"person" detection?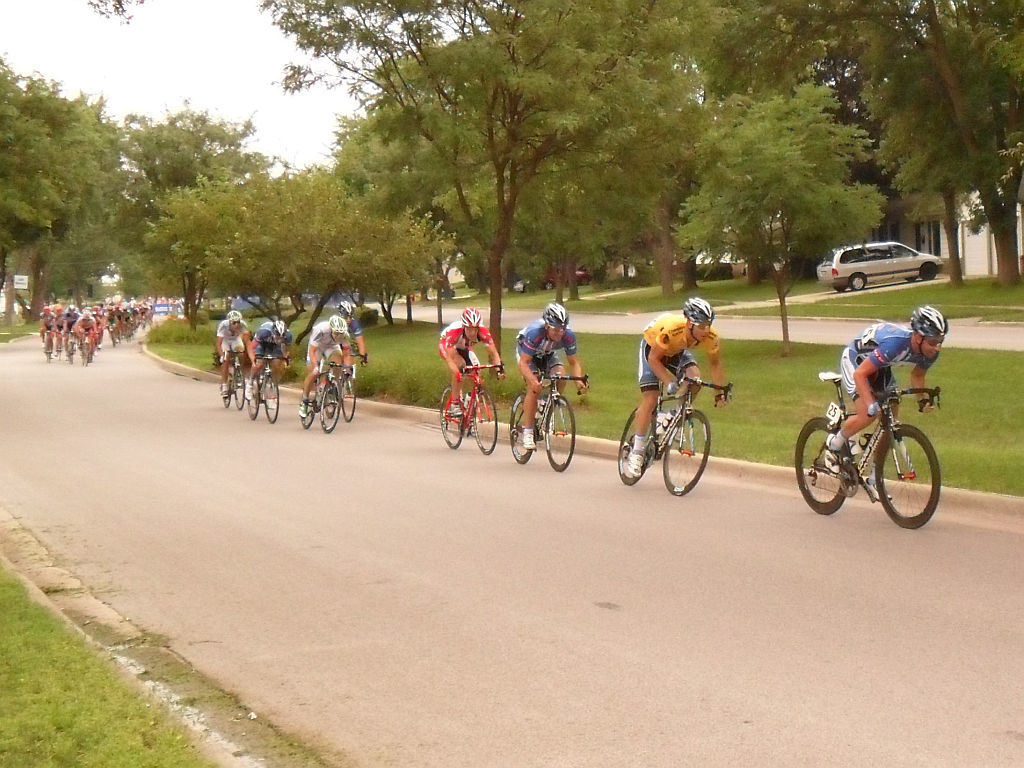
Rect(246, 317, 293, 404)
